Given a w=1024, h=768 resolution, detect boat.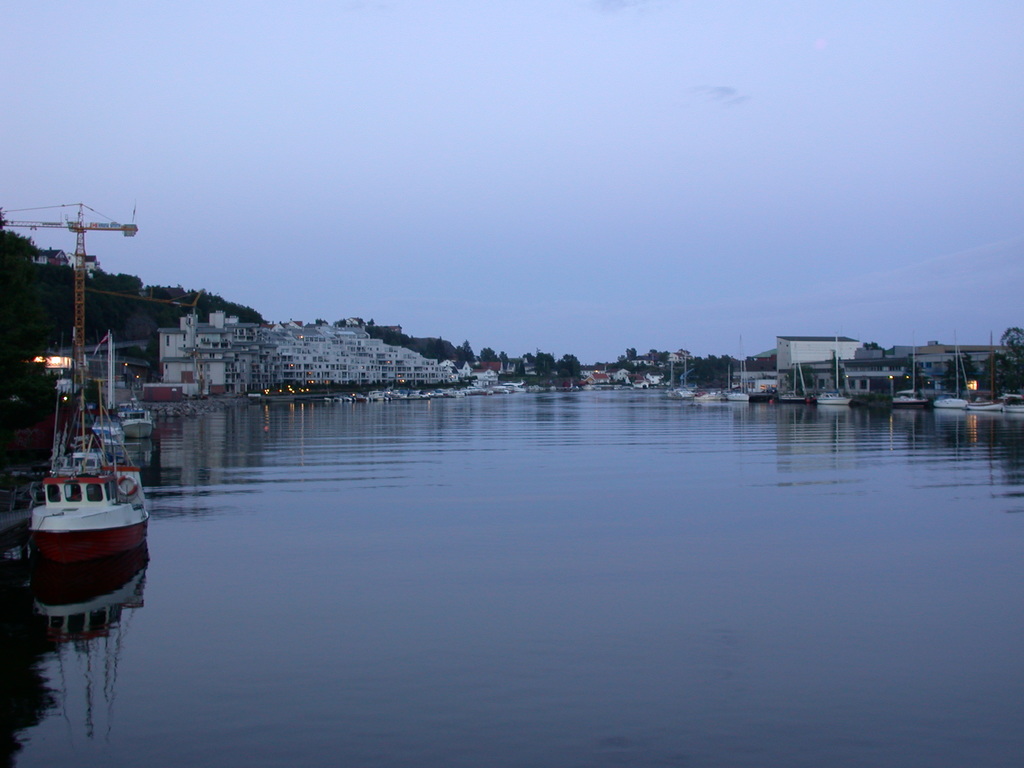
[left=890, top=326, right=929, bottom=408].
